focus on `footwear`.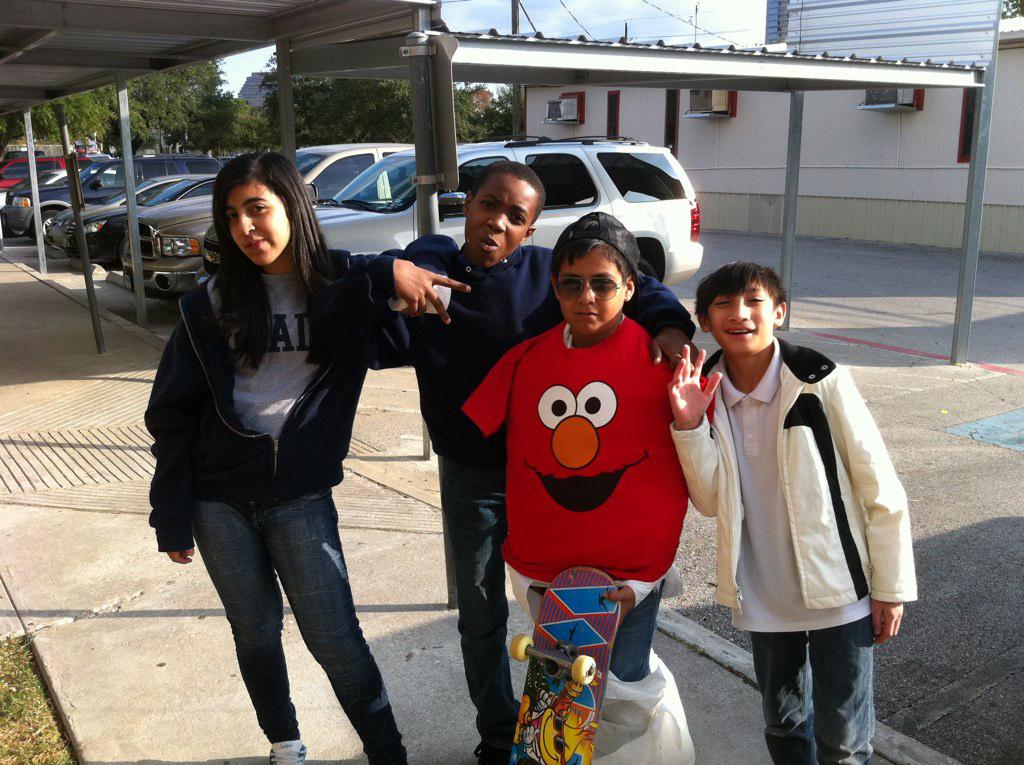
Focused at x1=268 y1=742 x2=308 y2=764.
